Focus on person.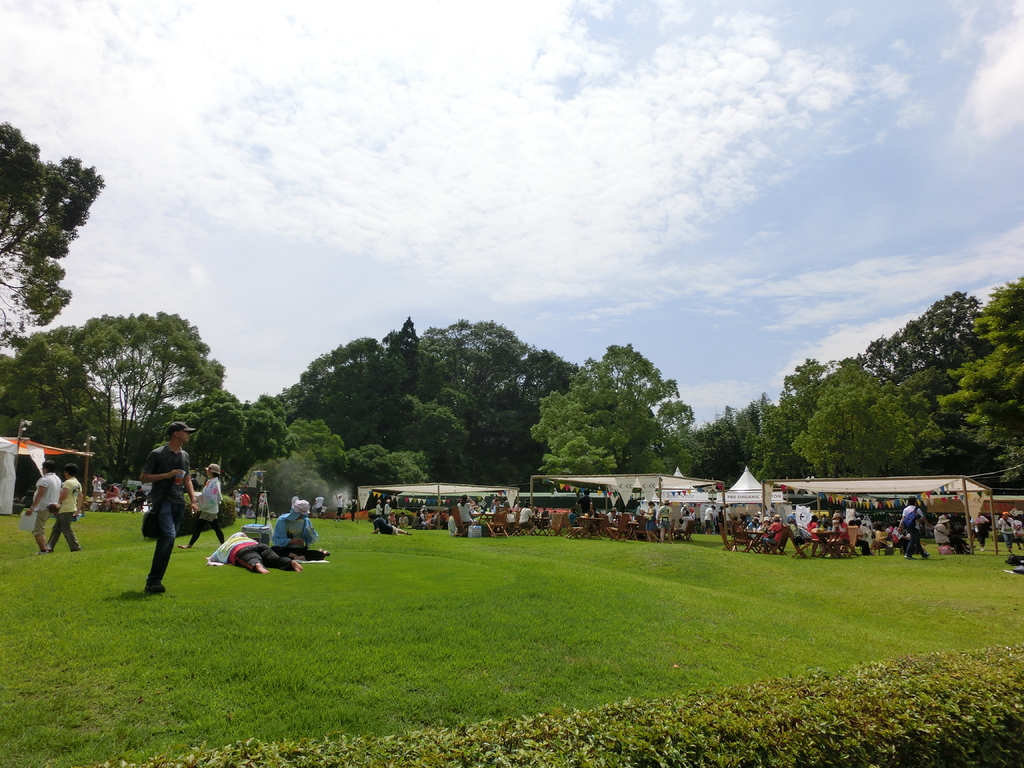
Focused at l=22, t=463, r=56, b=552.
